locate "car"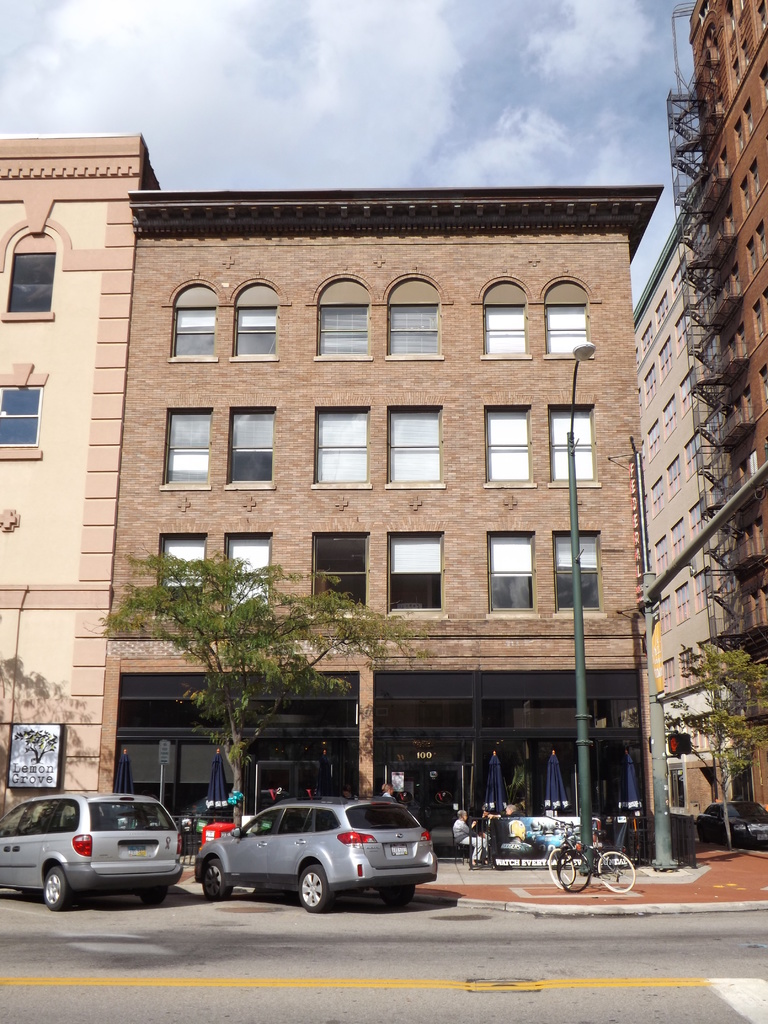
x1=0 y1=788 x2=184 y2=913
